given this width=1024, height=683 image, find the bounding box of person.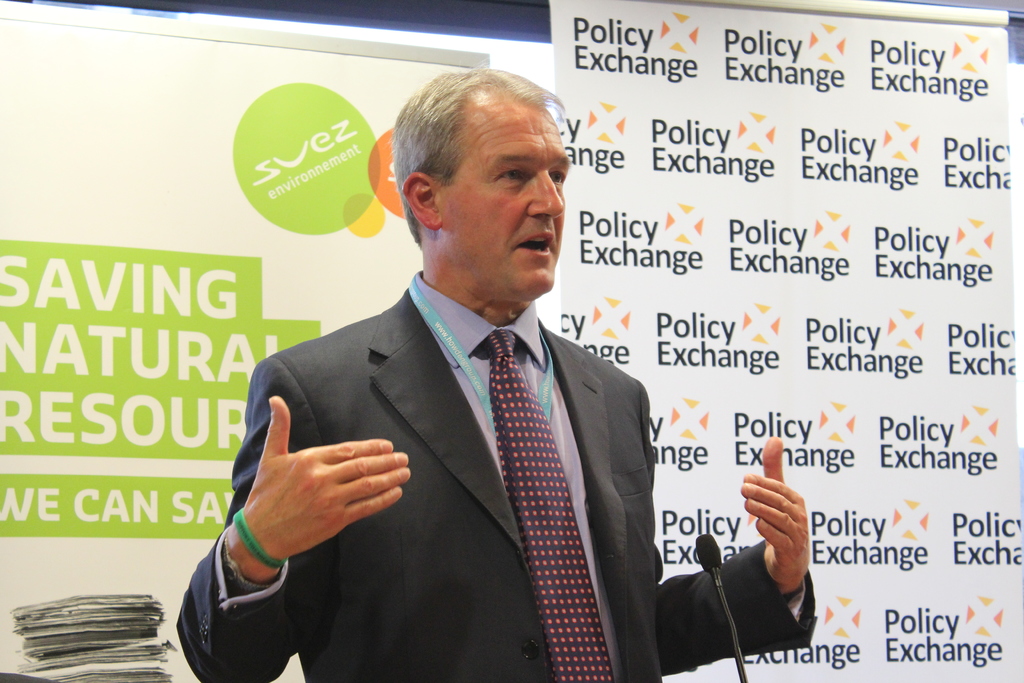
154:111:716:673.
